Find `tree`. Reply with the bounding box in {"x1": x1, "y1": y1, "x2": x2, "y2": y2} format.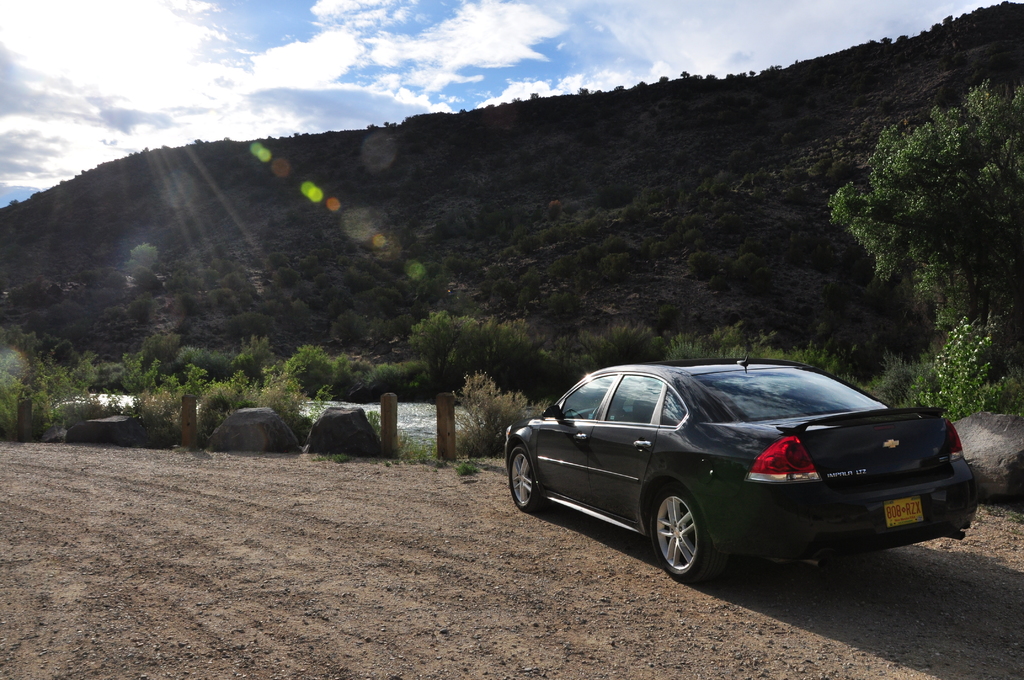
{"x1": 0, "y1": 323, "x2": 73, "y2": 454}.
